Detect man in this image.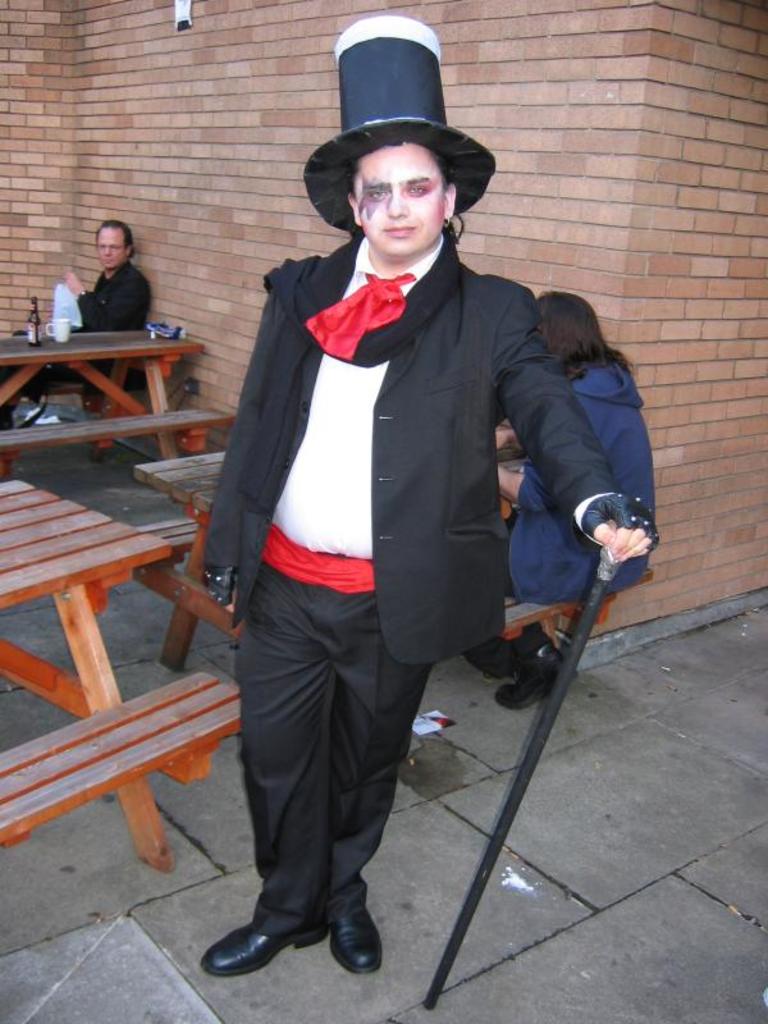
Detection: 6:210:156:398.
